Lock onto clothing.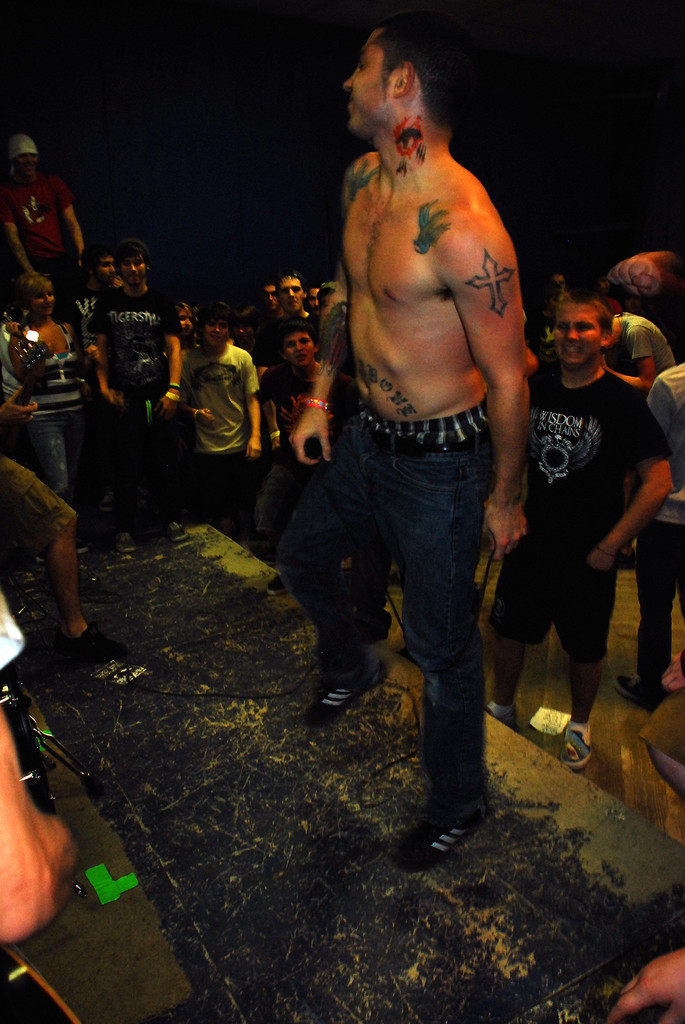
Locked: crop(239, 302, 272, 349).
